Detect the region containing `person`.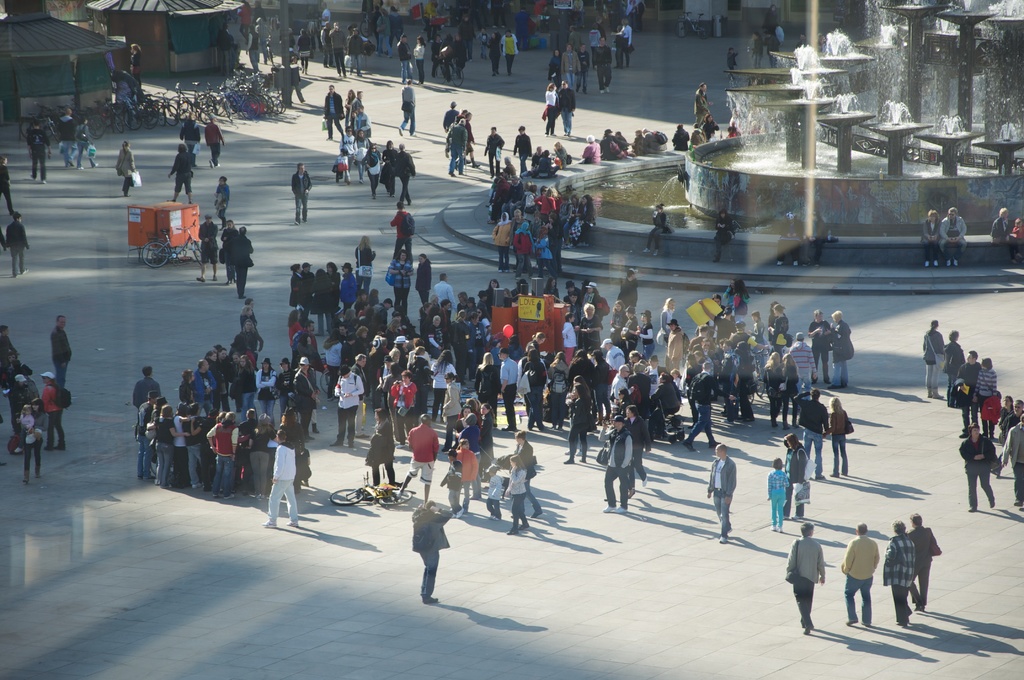
(left=386, top=5, right=403, bottom=50).
